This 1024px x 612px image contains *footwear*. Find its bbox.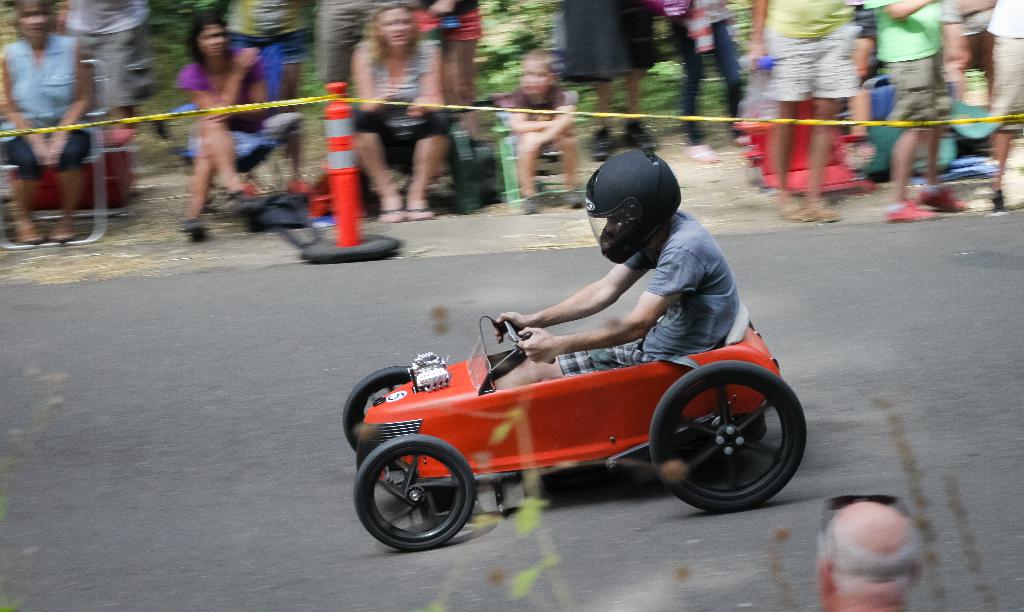
(222,189,266,222).
